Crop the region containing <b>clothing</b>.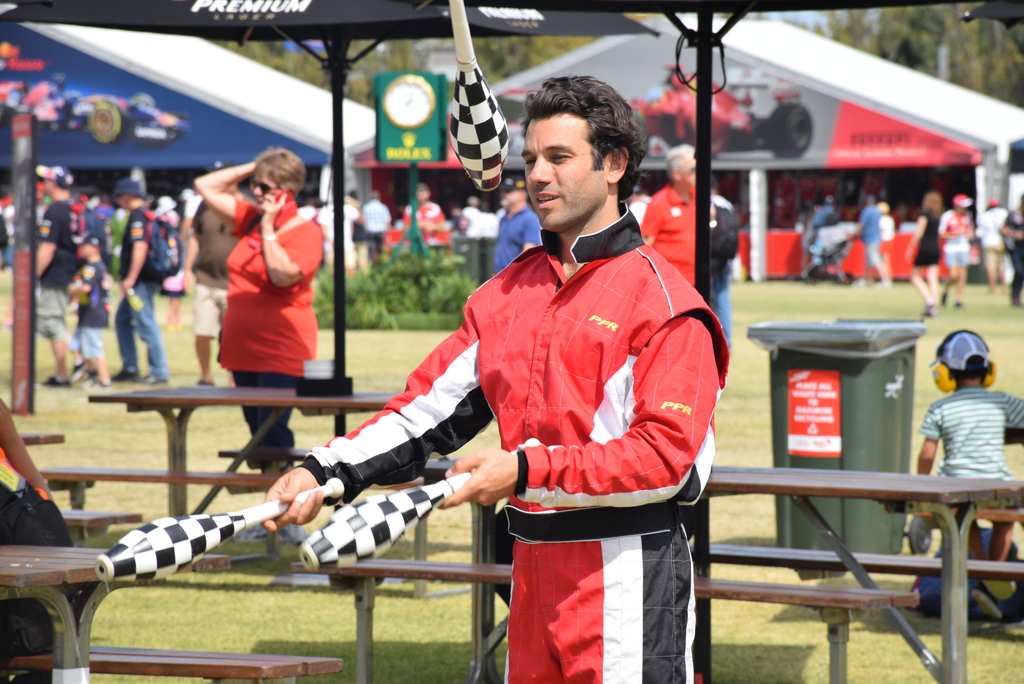
Crop region: BBox(495, 200, 540, 271).
